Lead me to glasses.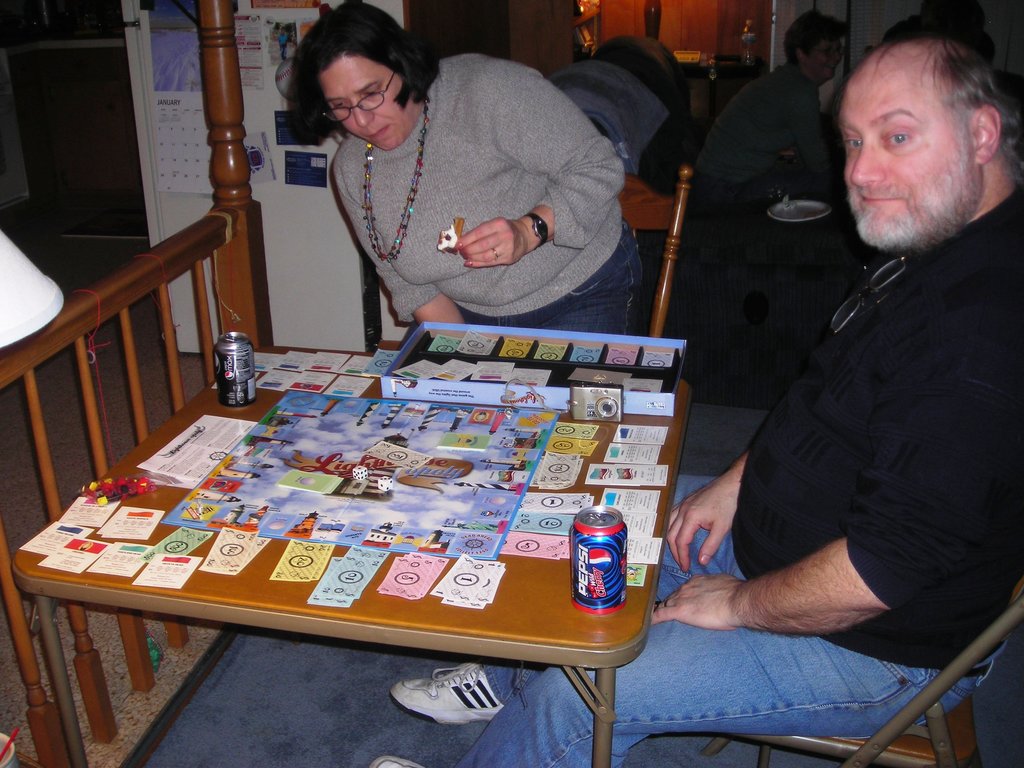
Lead to select_region(812, 45, 850, 57).
